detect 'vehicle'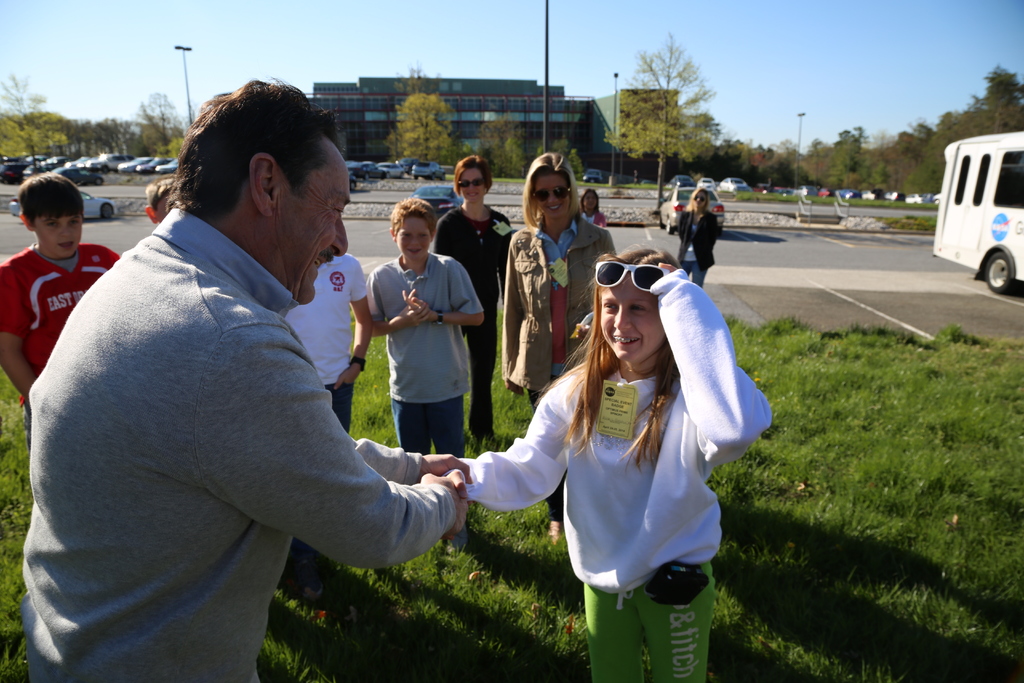
{"x1": 936, "y1": 135, "x2": 1023, "y2": 277}
